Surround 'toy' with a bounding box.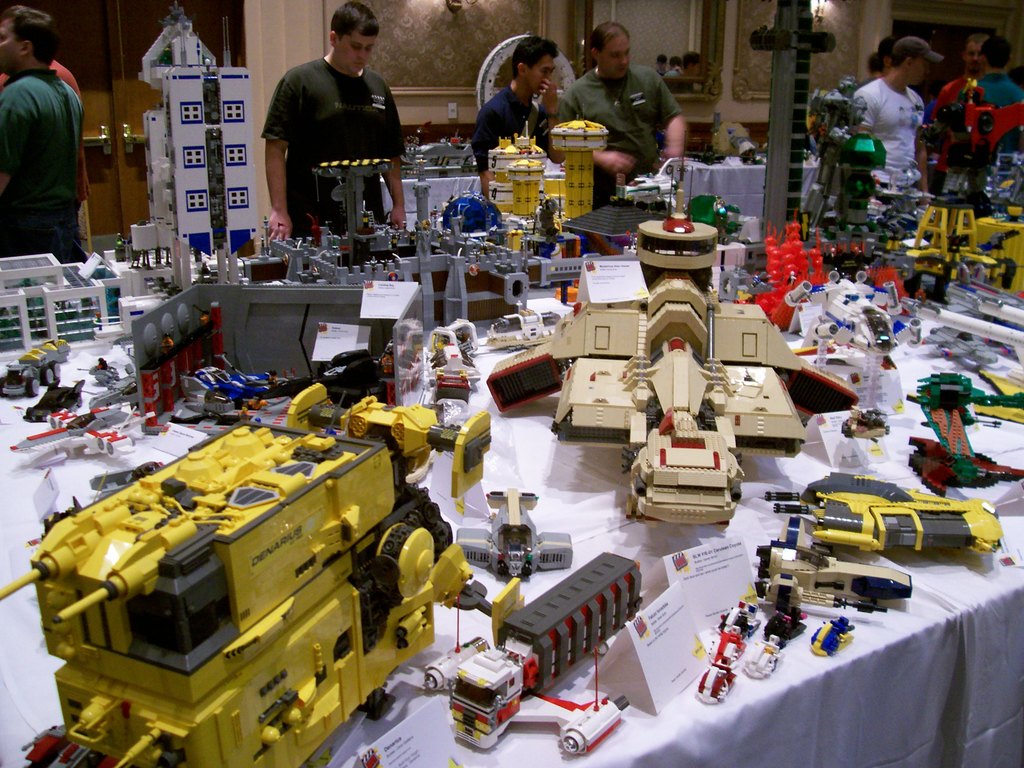
bbox(764, 609, 808, 648).
